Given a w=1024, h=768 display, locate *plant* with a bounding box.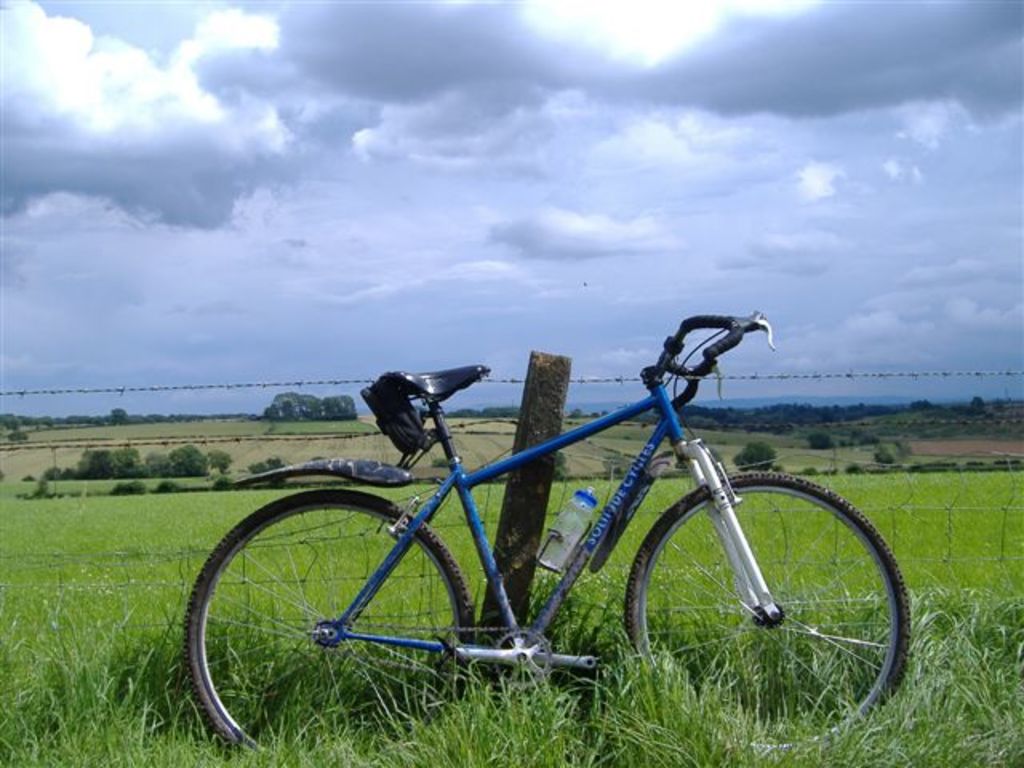
Located: bbox=(256, 459, 283, 493).
